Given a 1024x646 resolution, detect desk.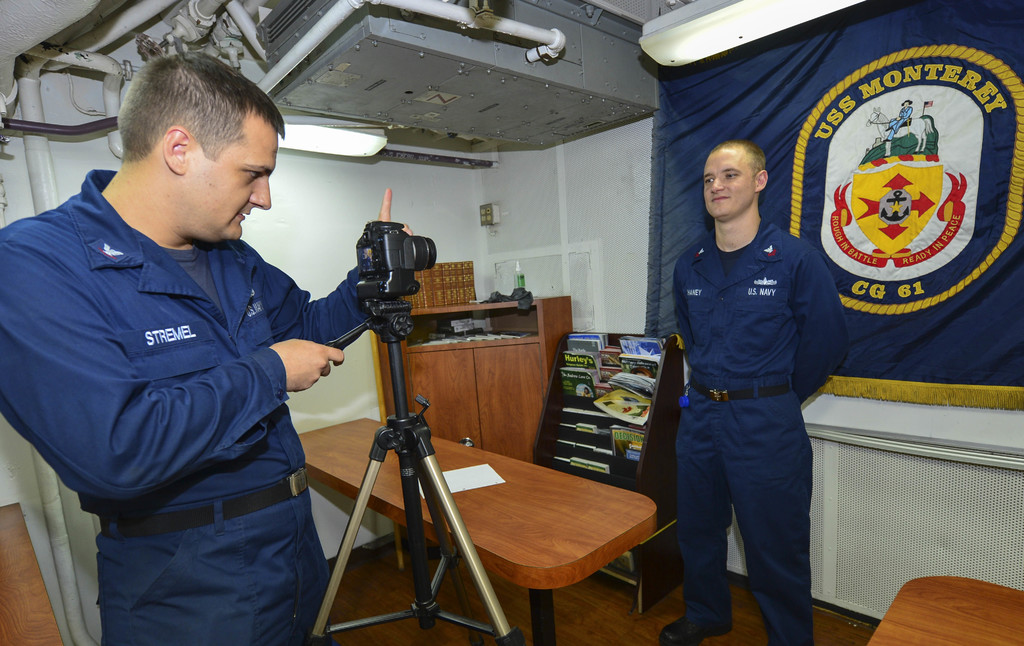
<box>341,369,679,631</box>.
